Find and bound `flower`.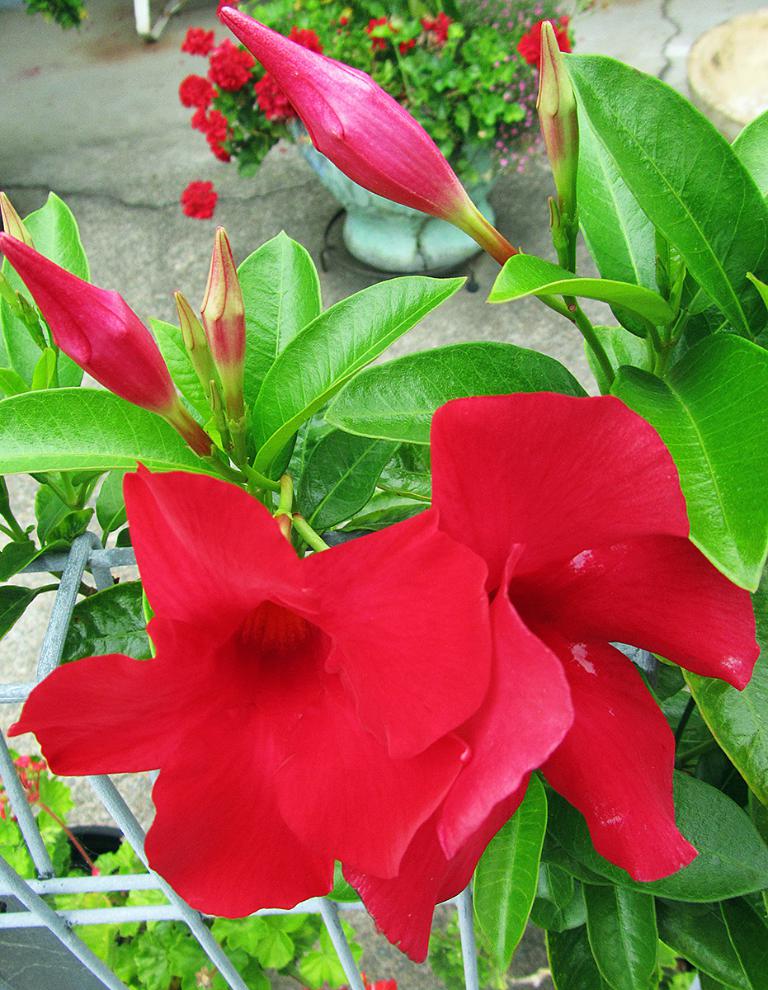
Bound: pyautogui.locateOnScreen(290, 25, 327, 59).
